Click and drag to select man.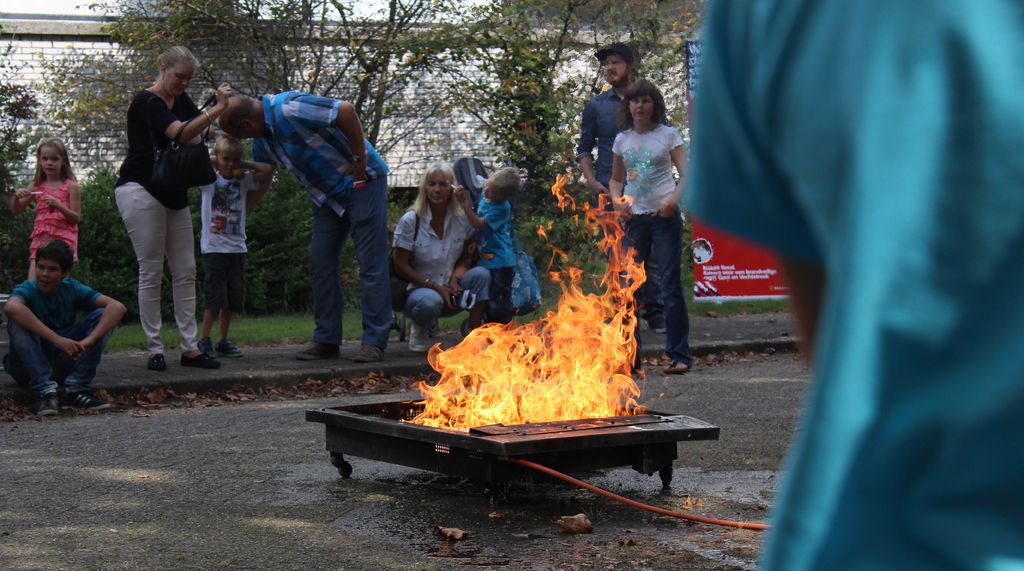
Selection: {"left": 572, "top": 36, "right": 655, "bottom": 205}.
